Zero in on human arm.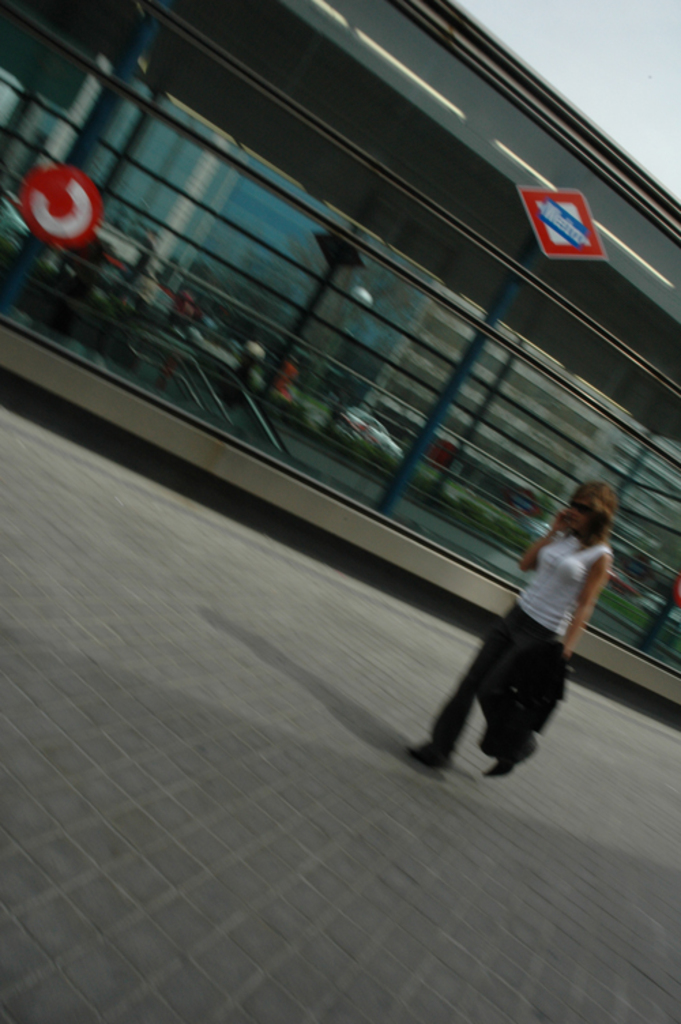
Zeroed in: bbox(560, 549, 609, 654).
